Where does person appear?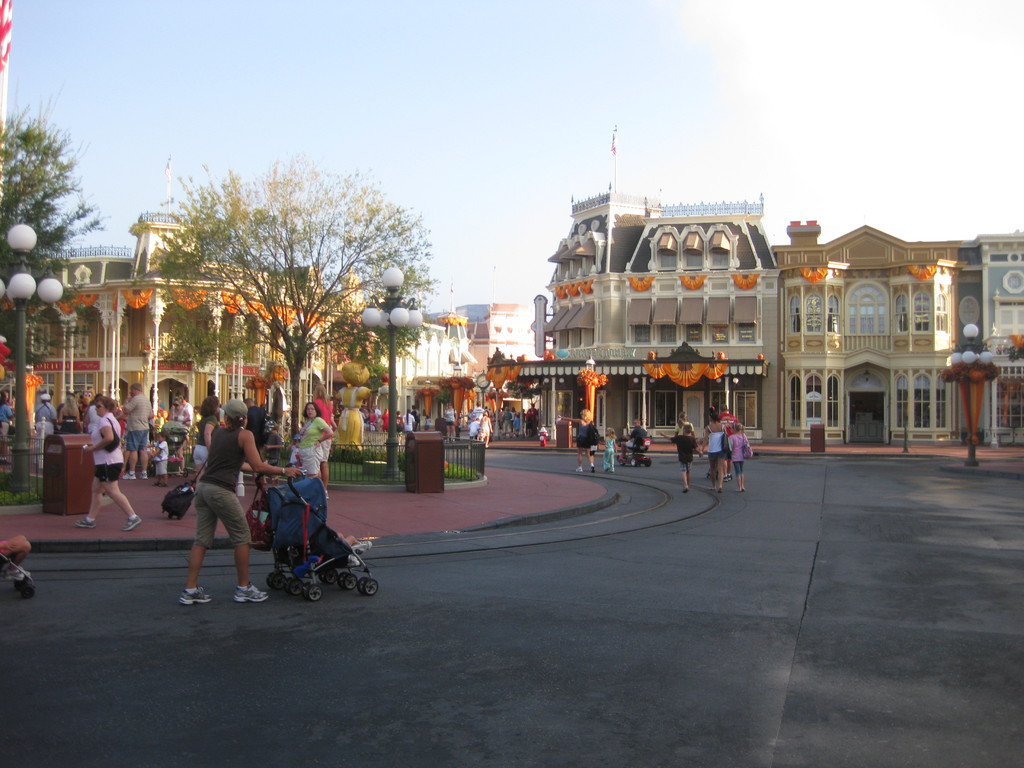
Appears at Rect(603, 427, 618, 470).
